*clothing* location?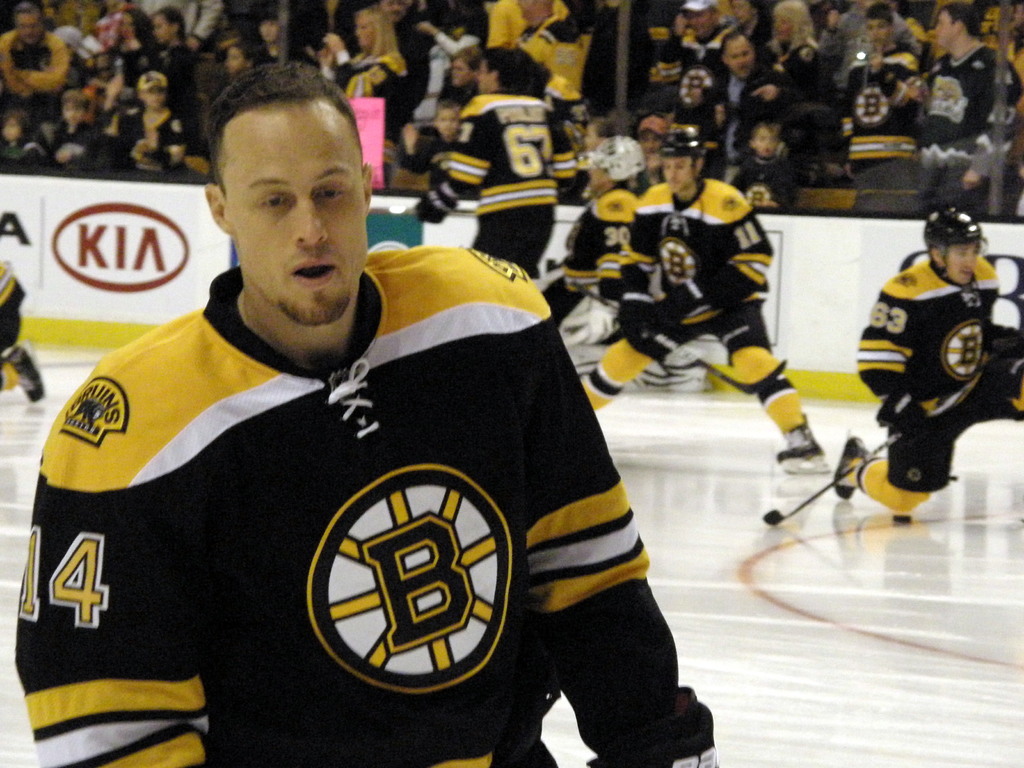
box=[584, 145, 823, 463]
